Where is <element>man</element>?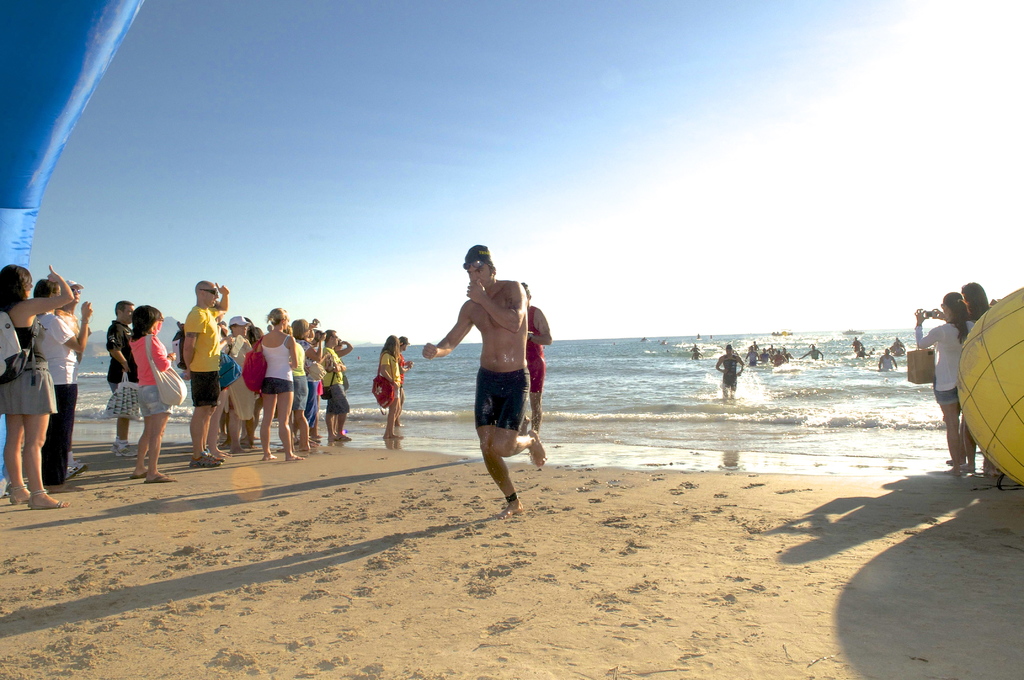
bbox=(717, 341, 746, 399).
